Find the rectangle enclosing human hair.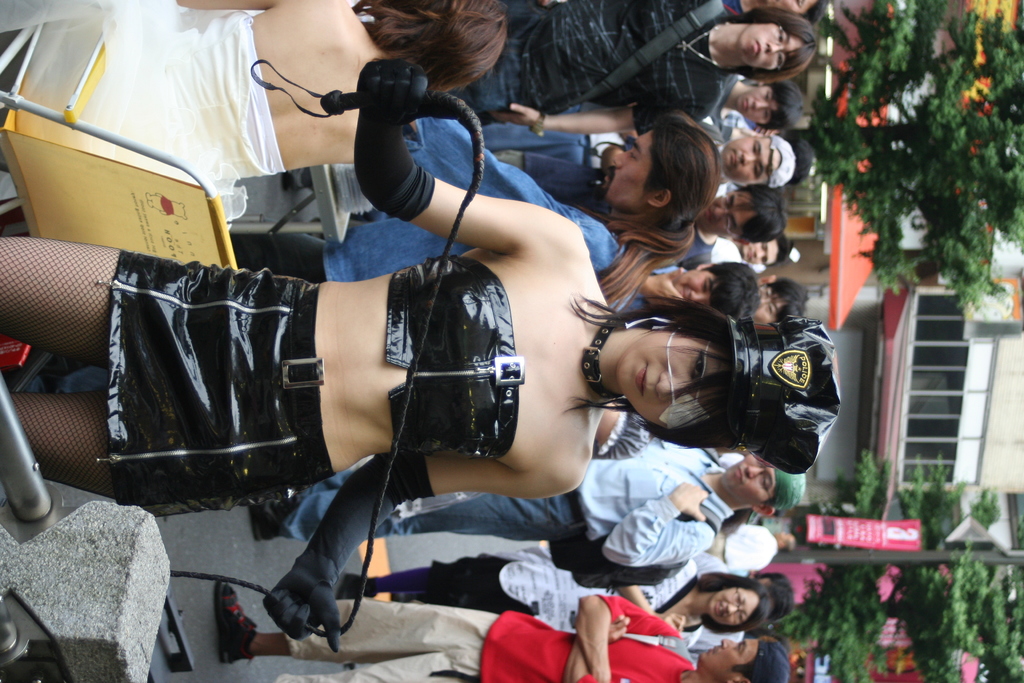
pyautogui.locateOnScreen(760, 577, 792, 625).
